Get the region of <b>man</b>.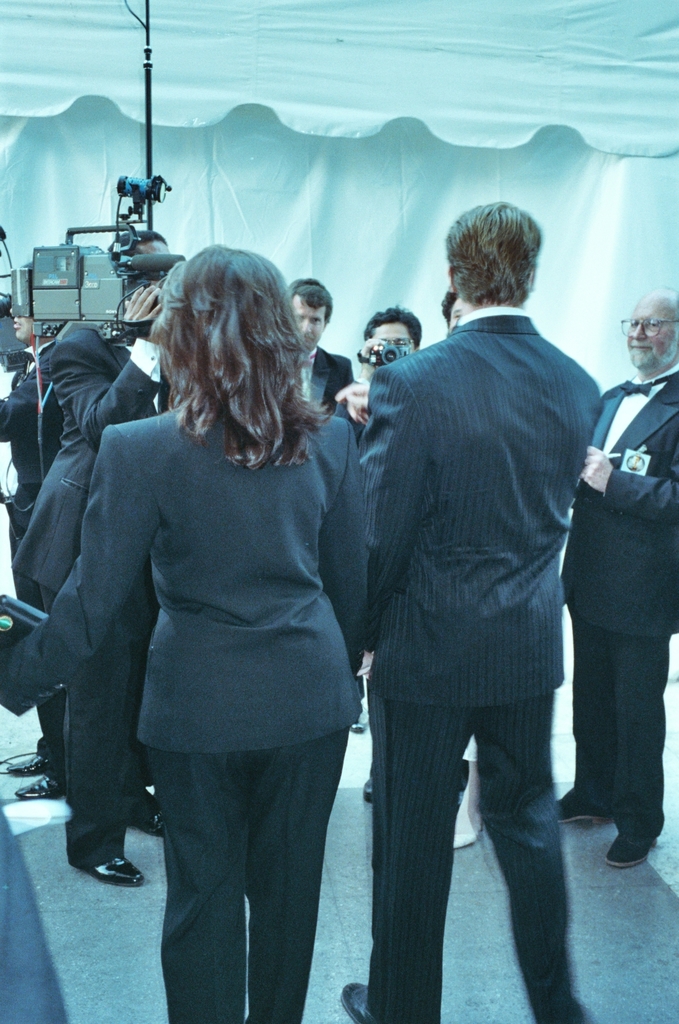
left=291, top=277, right=359, bottom=414.
